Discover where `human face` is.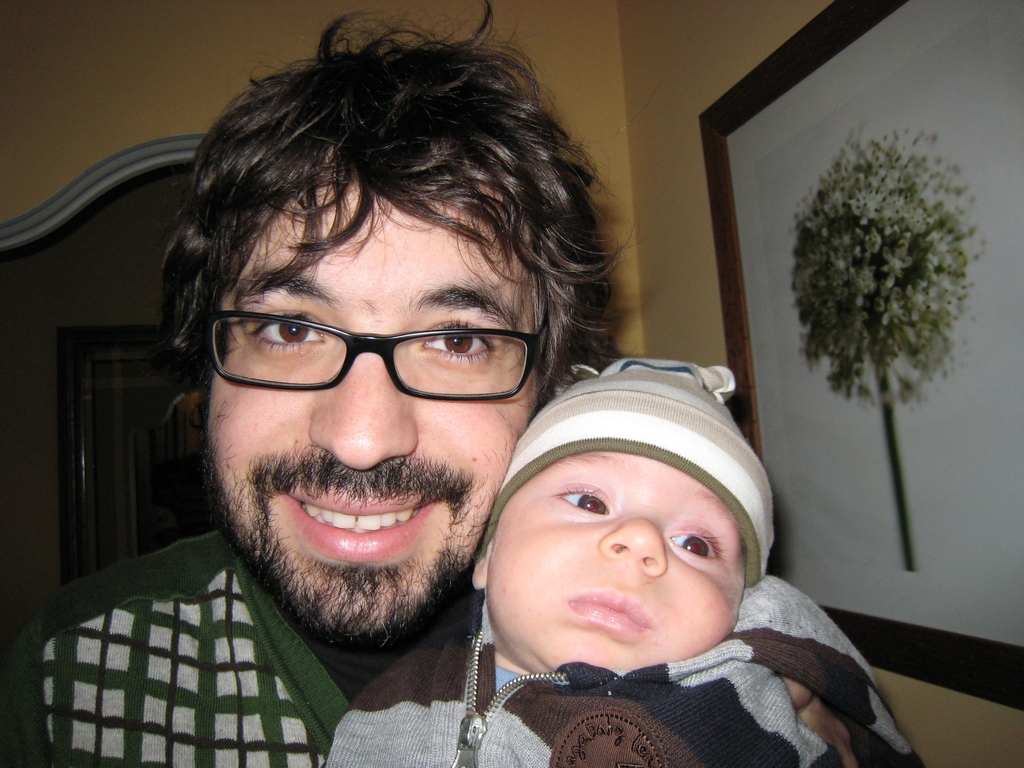
Discovered at 480:442:749:672.
